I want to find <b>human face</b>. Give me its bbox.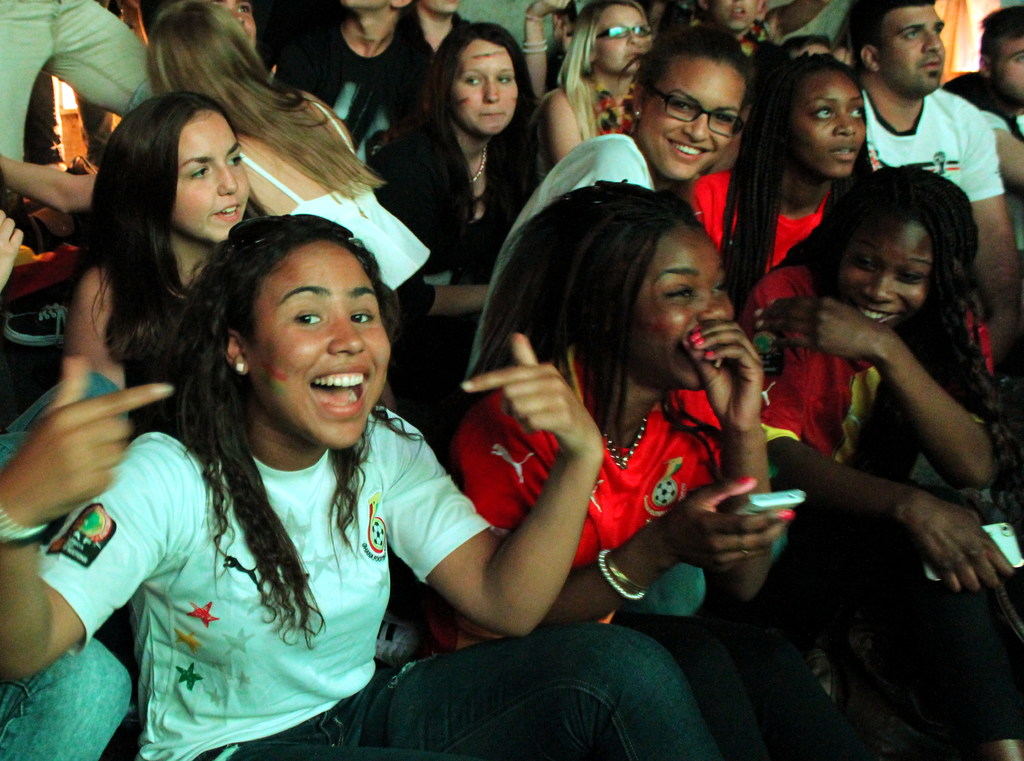
(left=998, top=30, right=1023, bottom=109).
